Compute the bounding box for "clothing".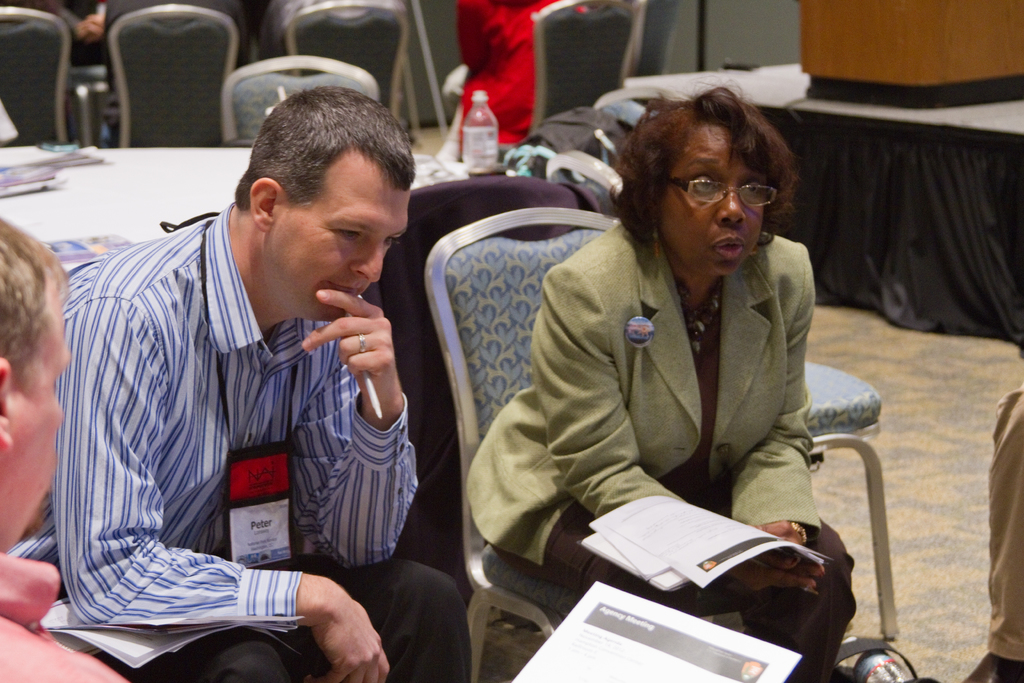
438/0/563/158.
